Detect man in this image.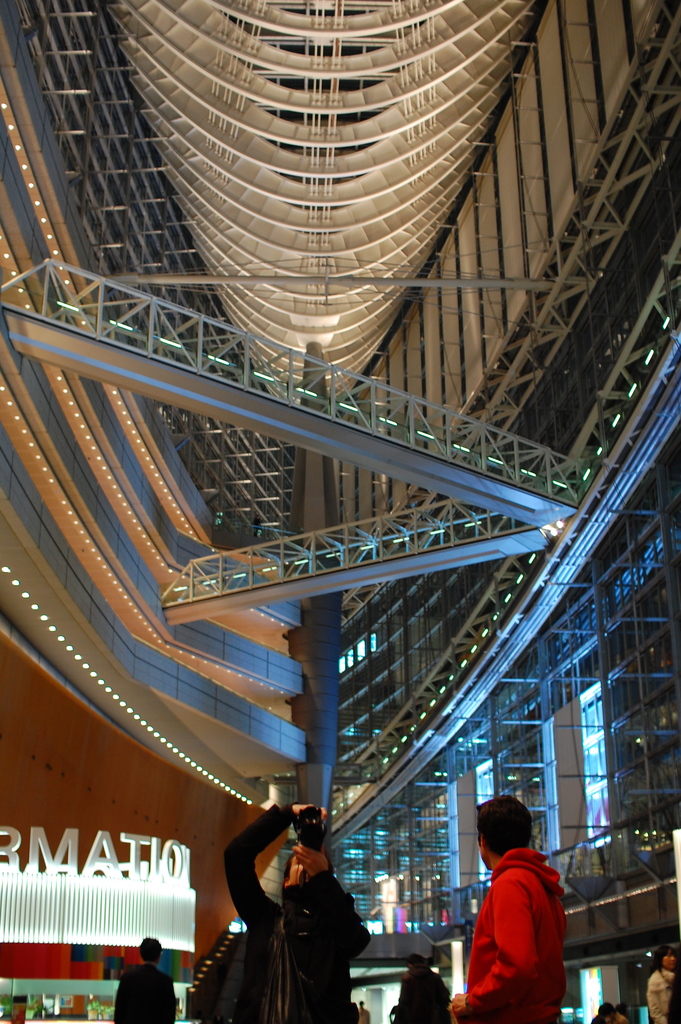
Detection: locate(110, 935, 178, 1023).
